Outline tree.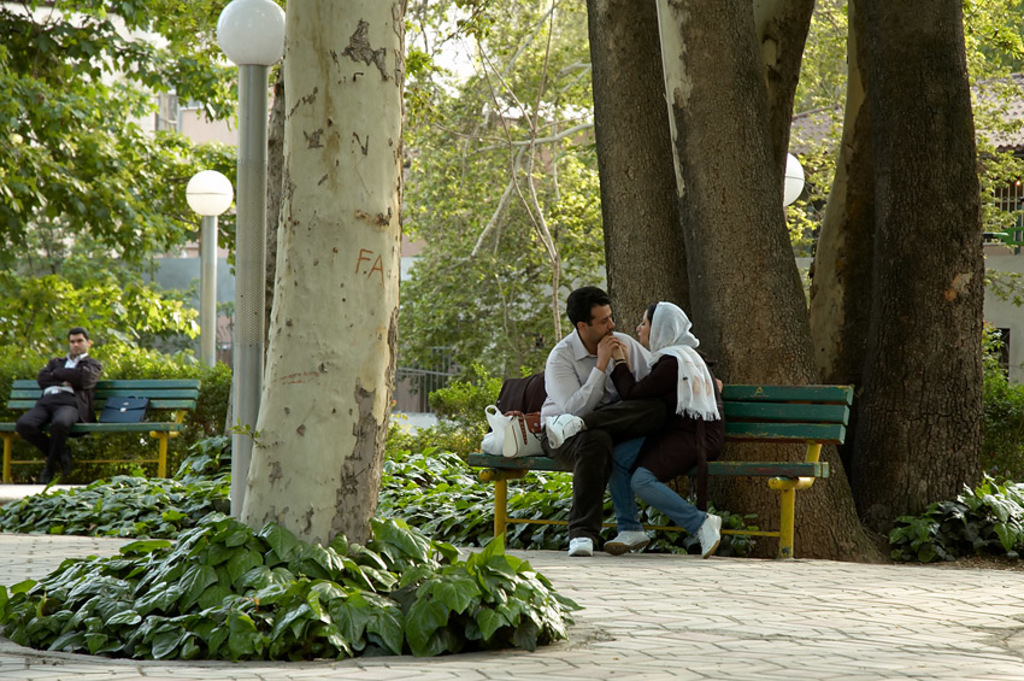
Outline: 405, 0, 585, 403.
